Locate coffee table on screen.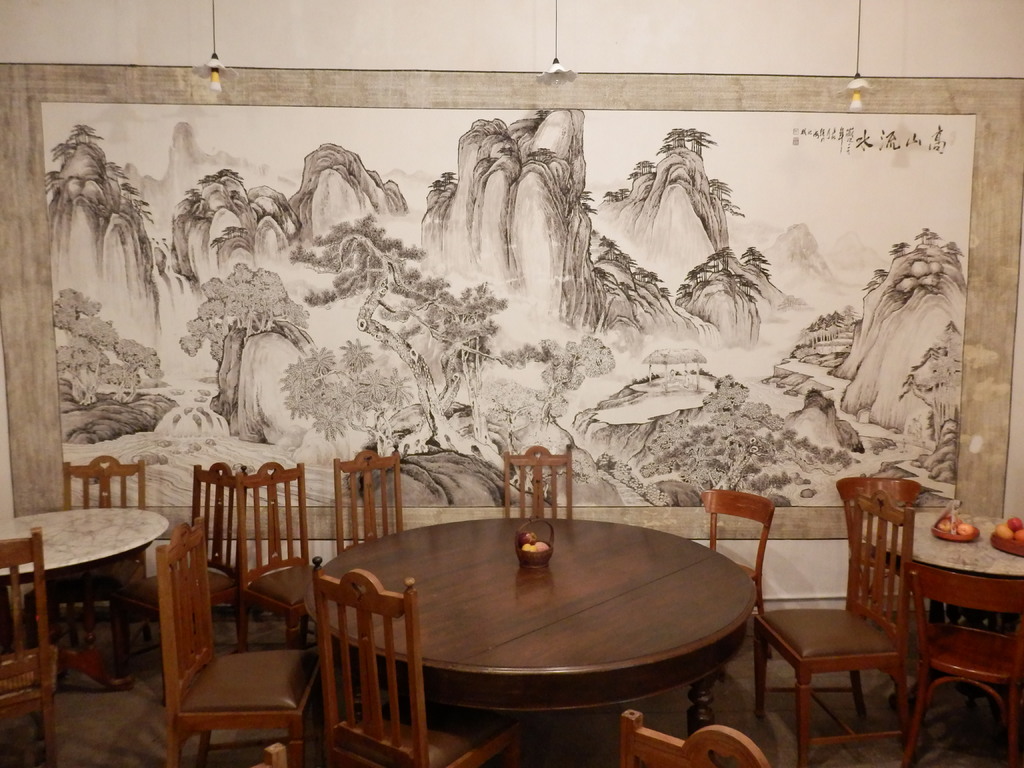
On screen at left=868, top=499, right=1023, bottom=673.
